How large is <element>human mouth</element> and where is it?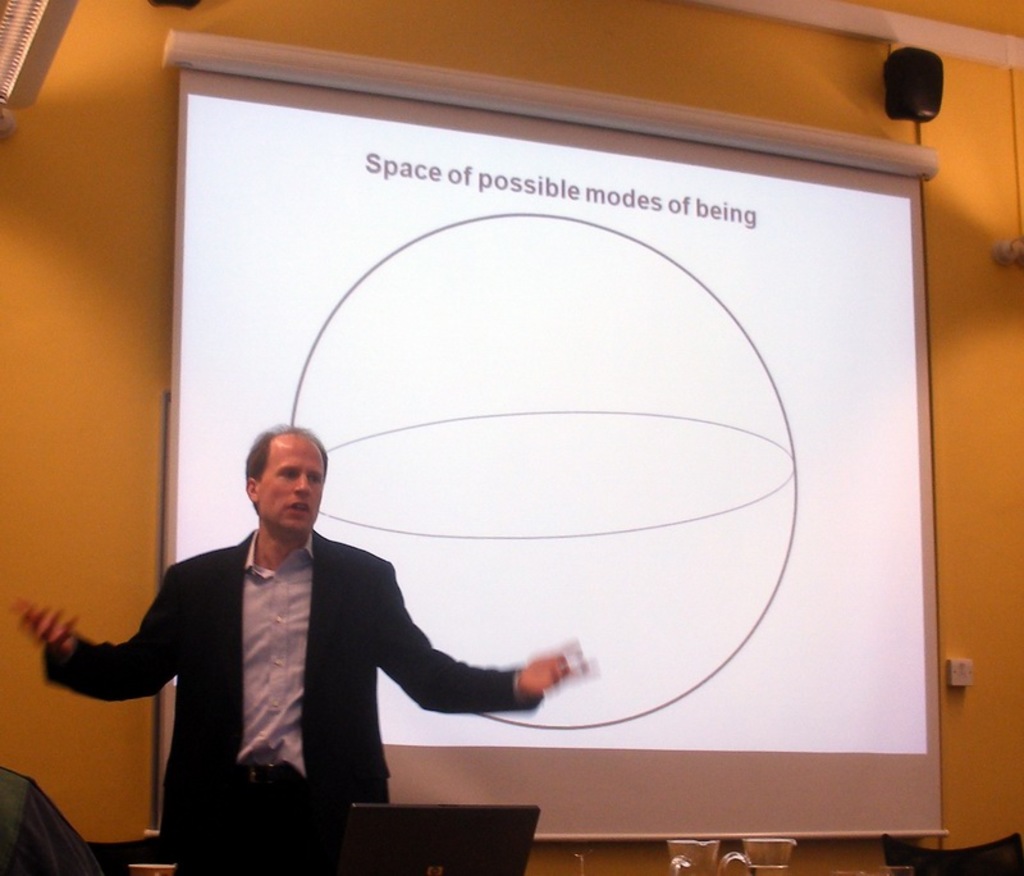
Bounding box: [x1=283, y1=501, x2=311, y2=510].
